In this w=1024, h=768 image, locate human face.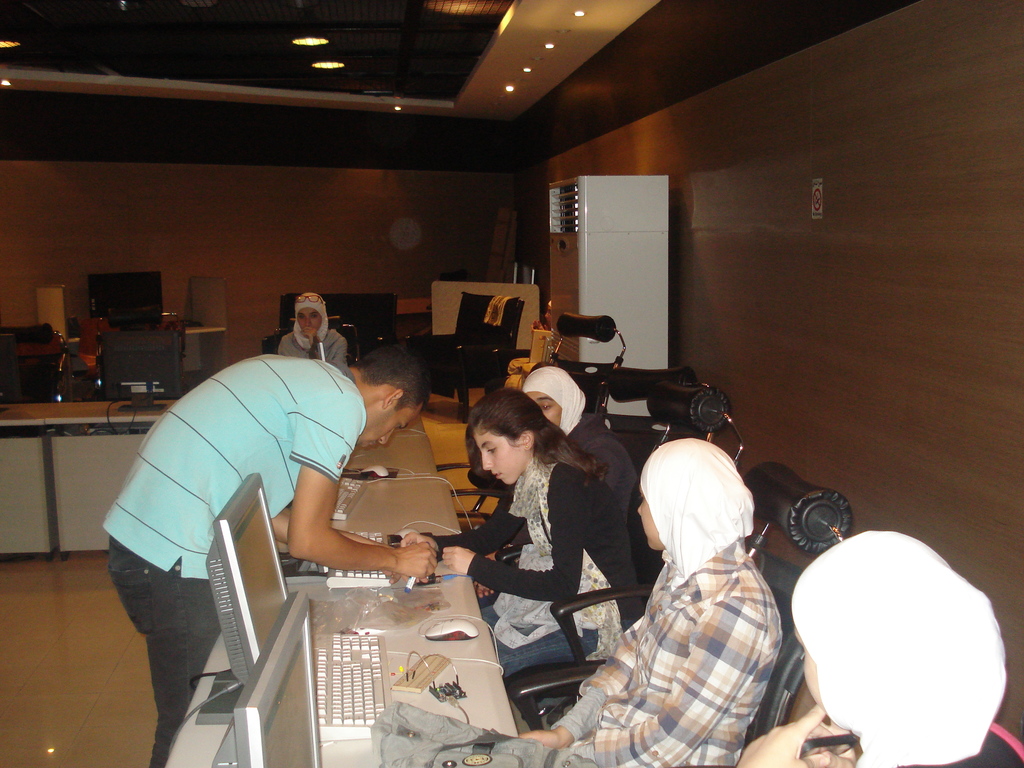
Bounding box: [298,307,319,332].
